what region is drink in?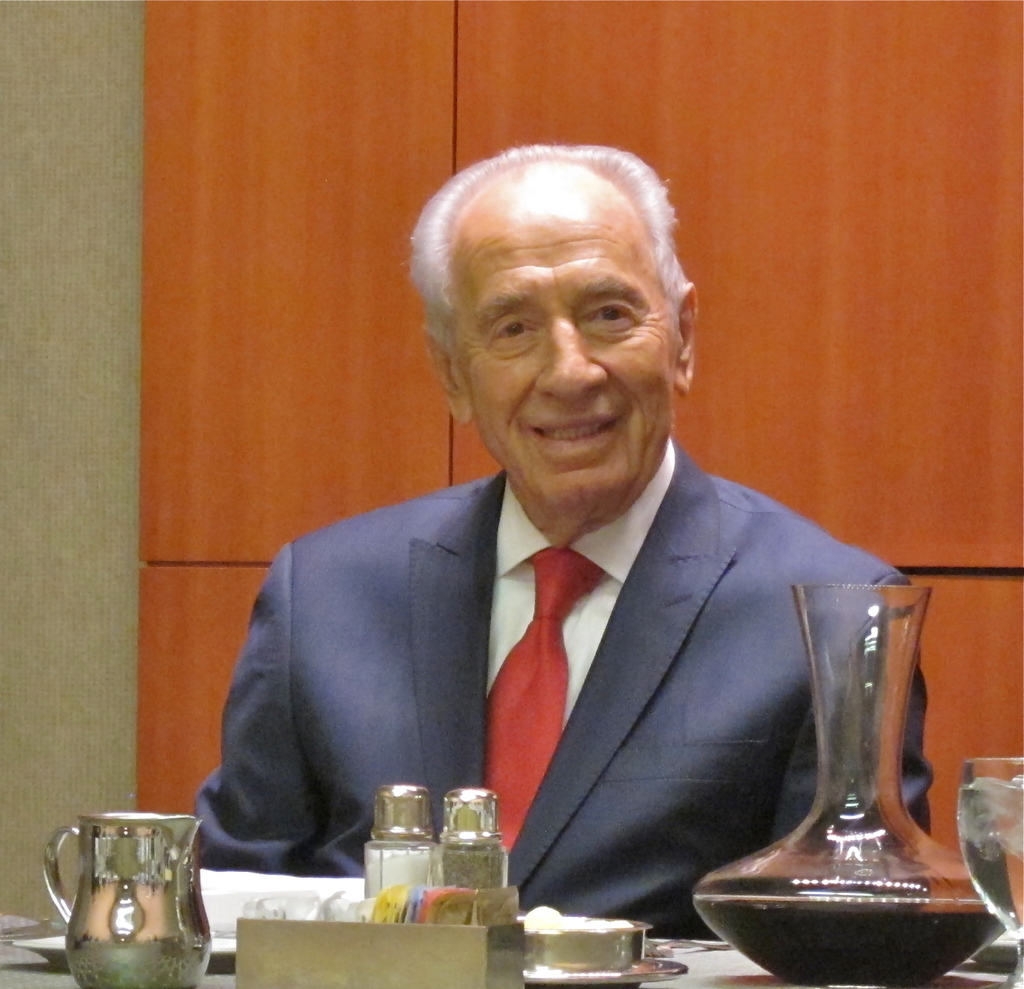
(left=48, top=806, right=197, bottom=978).
